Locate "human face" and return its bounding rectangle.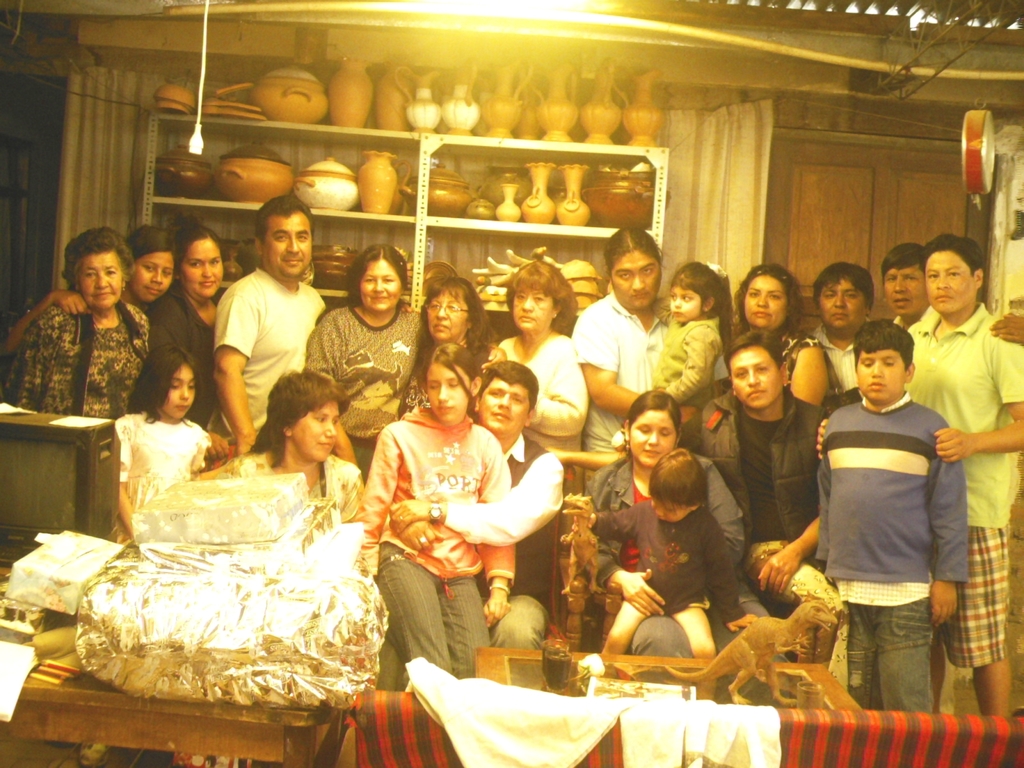
[625, 406, 682, 461].
